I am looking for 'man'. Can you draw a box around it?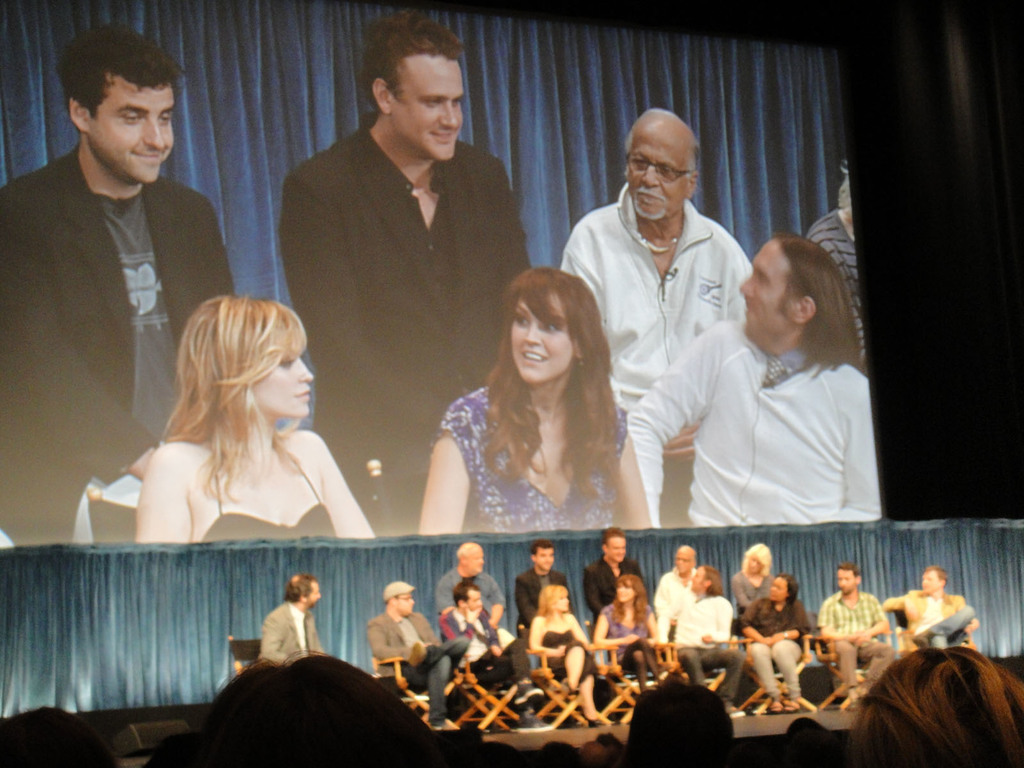
Sure, the bounding box is {"x1": 551, "y1": 104, "x2": 758, "y2": 527}.
